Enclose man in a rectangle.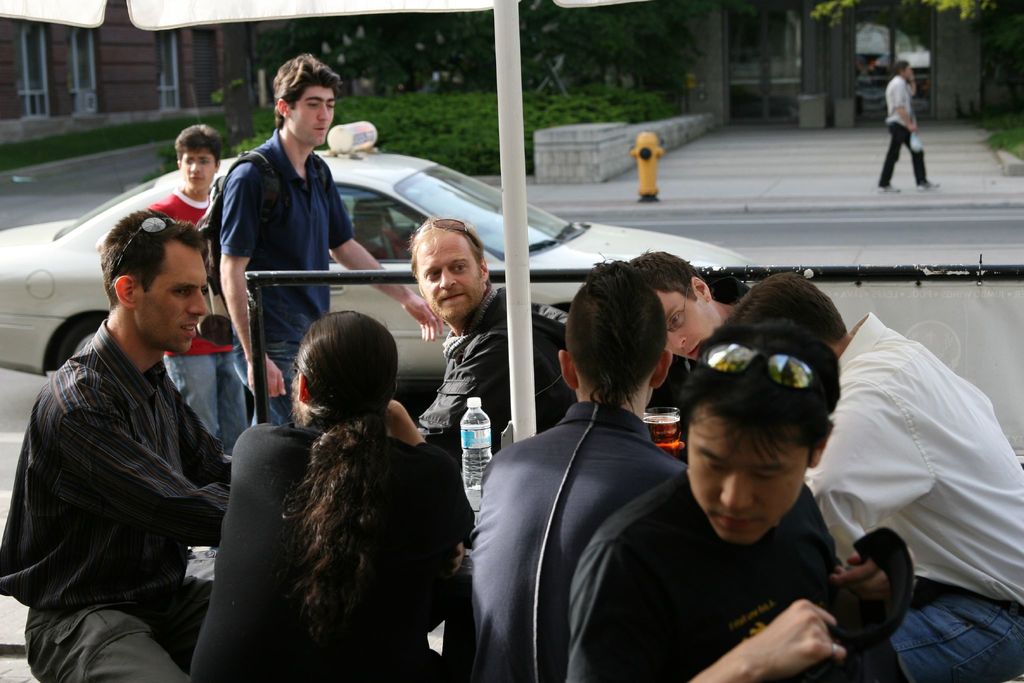
<bbox>220, 49, 442, 431</bbox>.
